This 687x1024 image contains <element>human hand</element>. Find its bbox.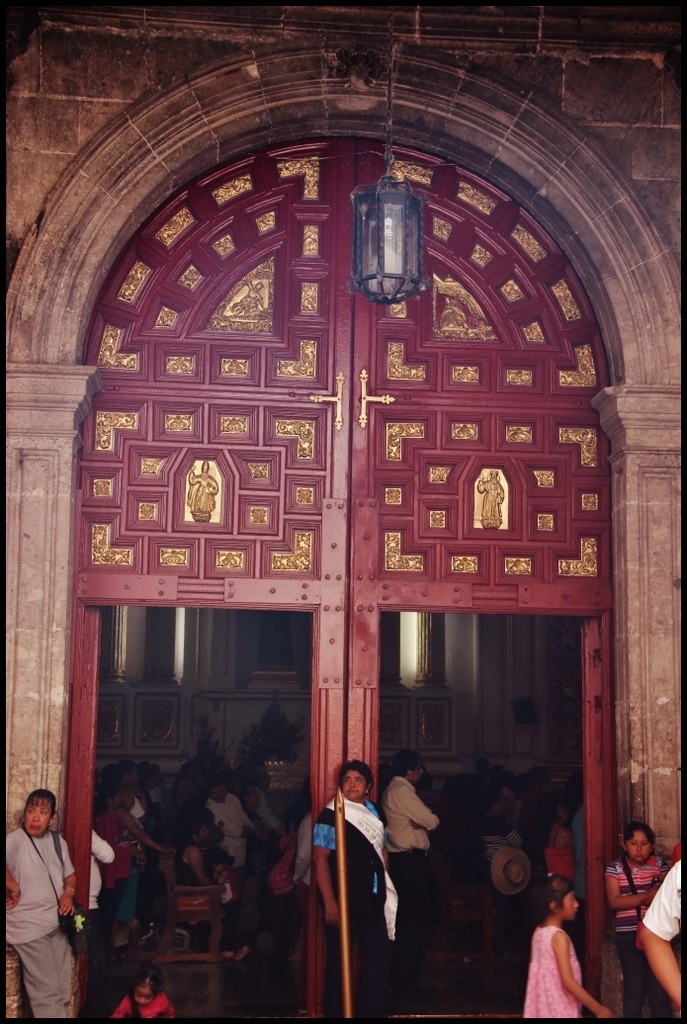
locate(326, 911, 342, 928).
